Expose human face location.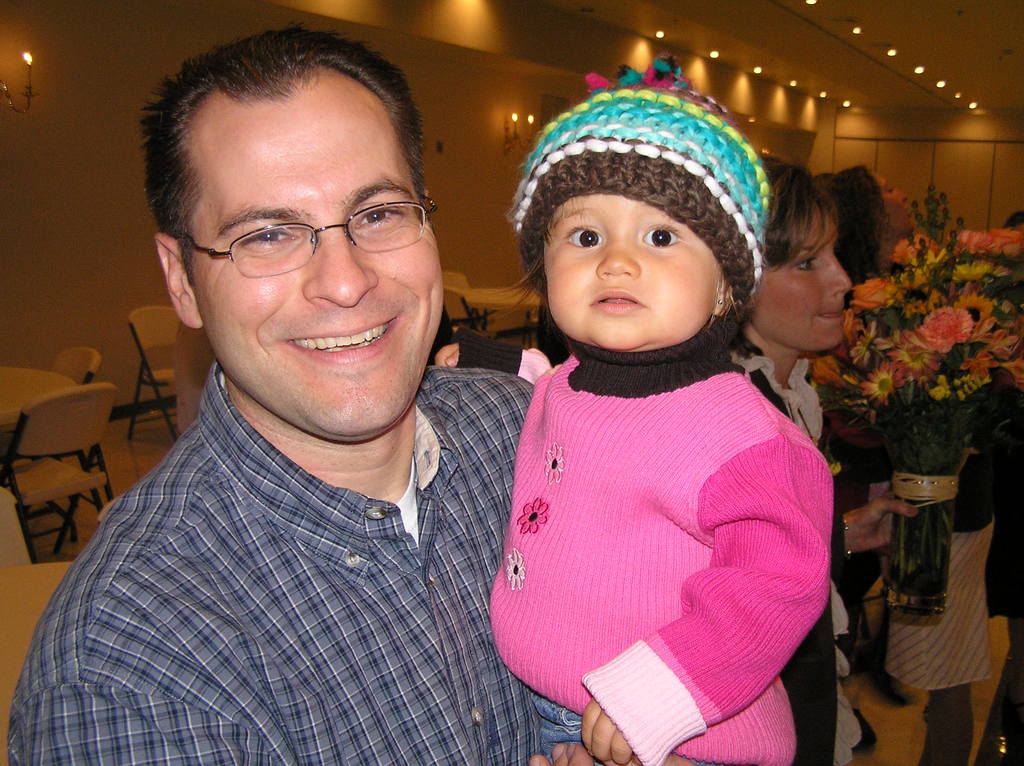
Exposed at [544,193,730,350].
